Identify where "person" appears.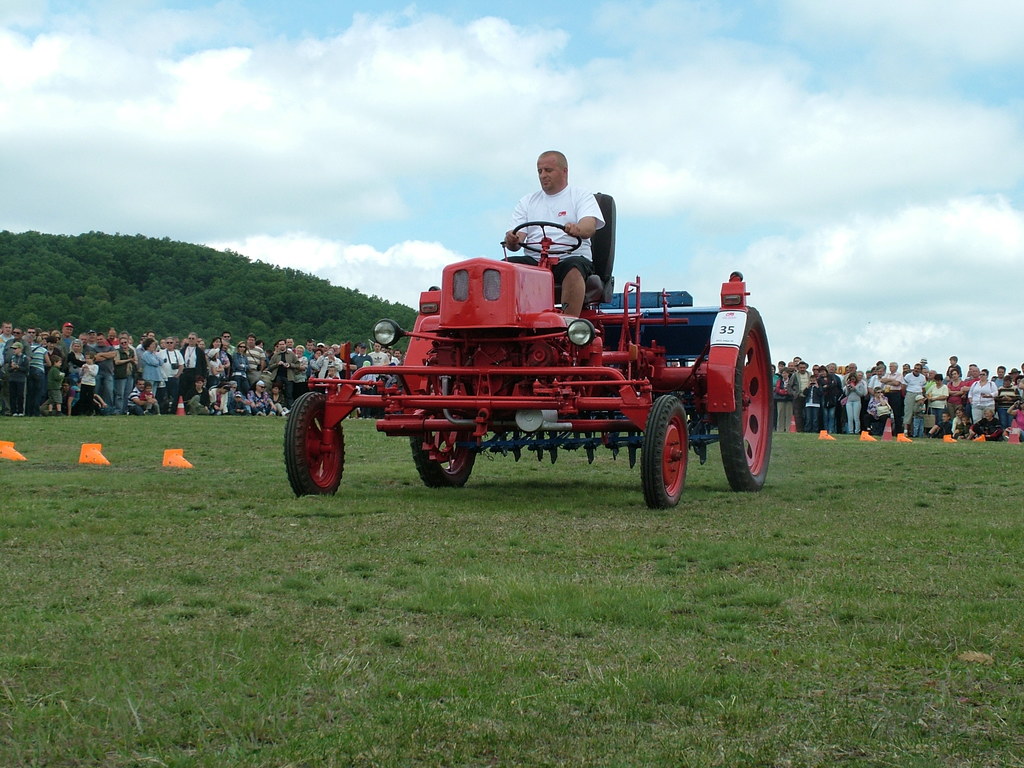
Appears at 867/385/893/435.
